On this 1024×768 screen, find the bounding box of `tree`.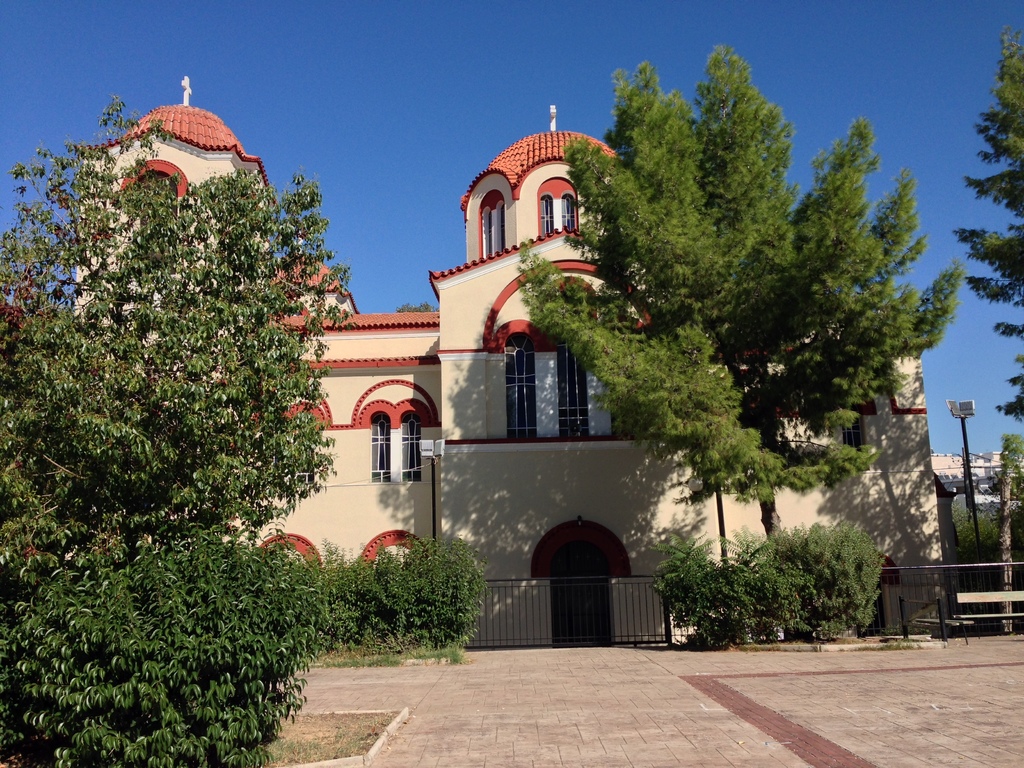
Bounding box: <box>12,90,344,648</box>.
